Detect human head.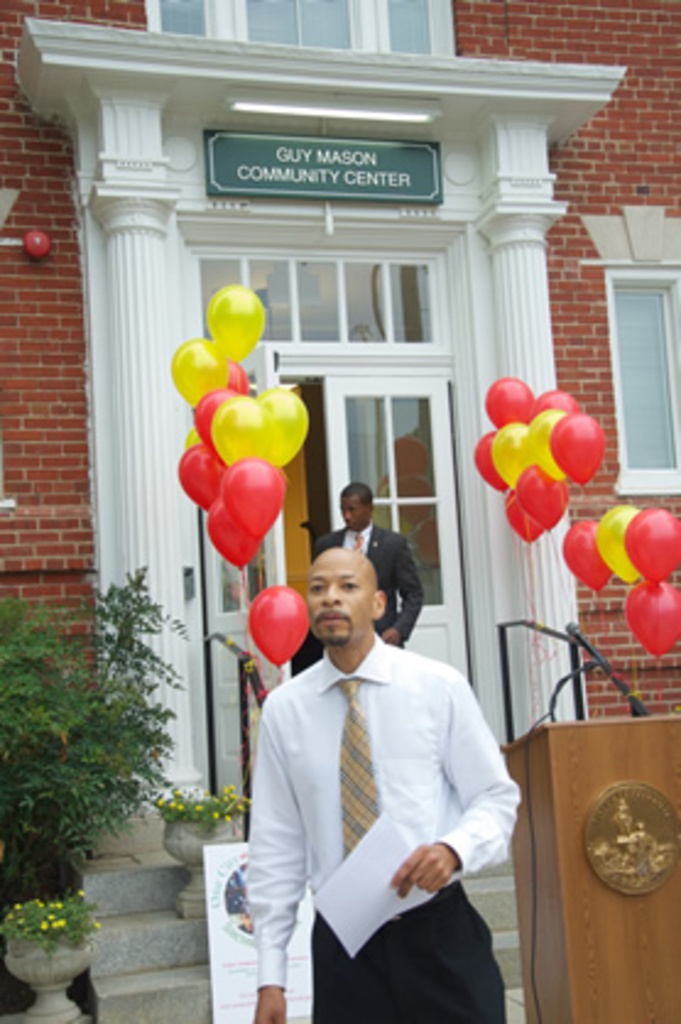
Detected at 289 534 394 661.
